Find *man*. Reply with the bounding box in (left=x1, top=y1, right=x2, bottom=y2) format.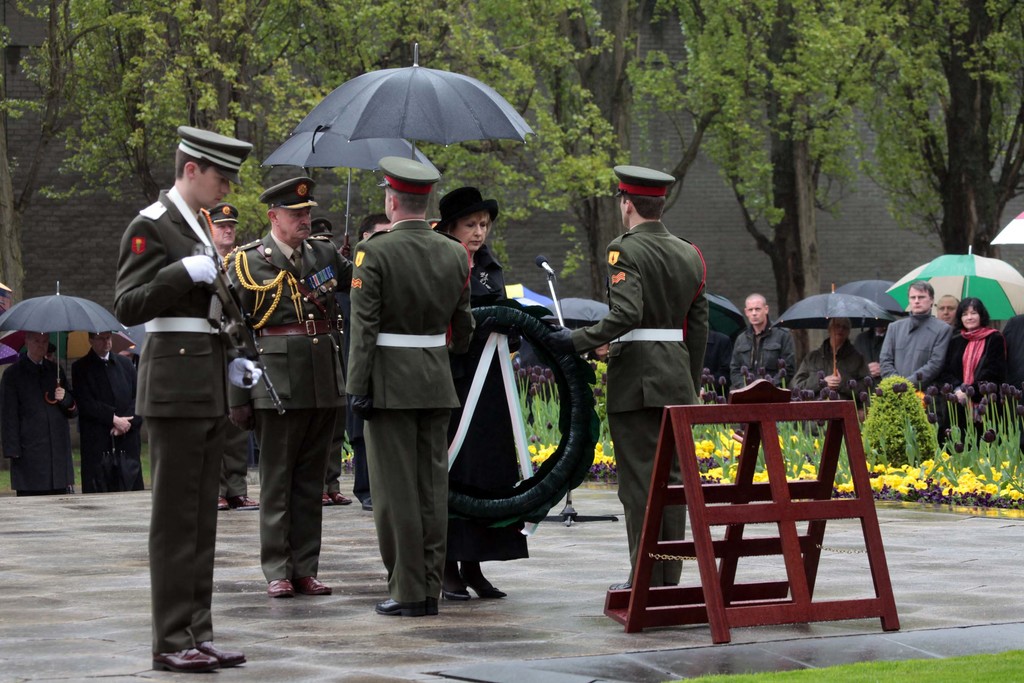
(left=735, top=294, right=799, bottom=399).
